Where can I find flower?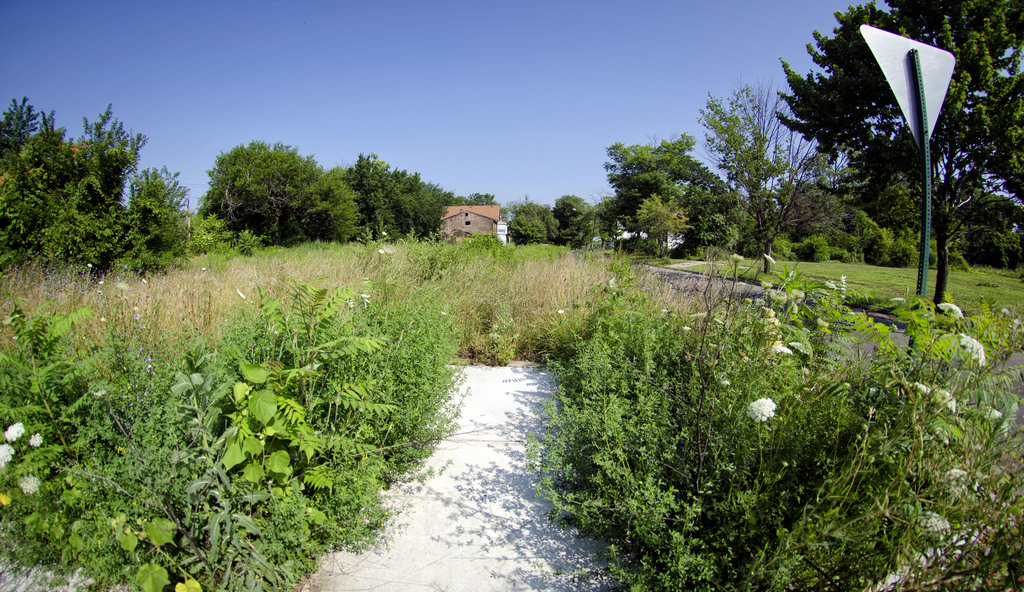
You can find it at Rect(0, 440, 17, 470).
